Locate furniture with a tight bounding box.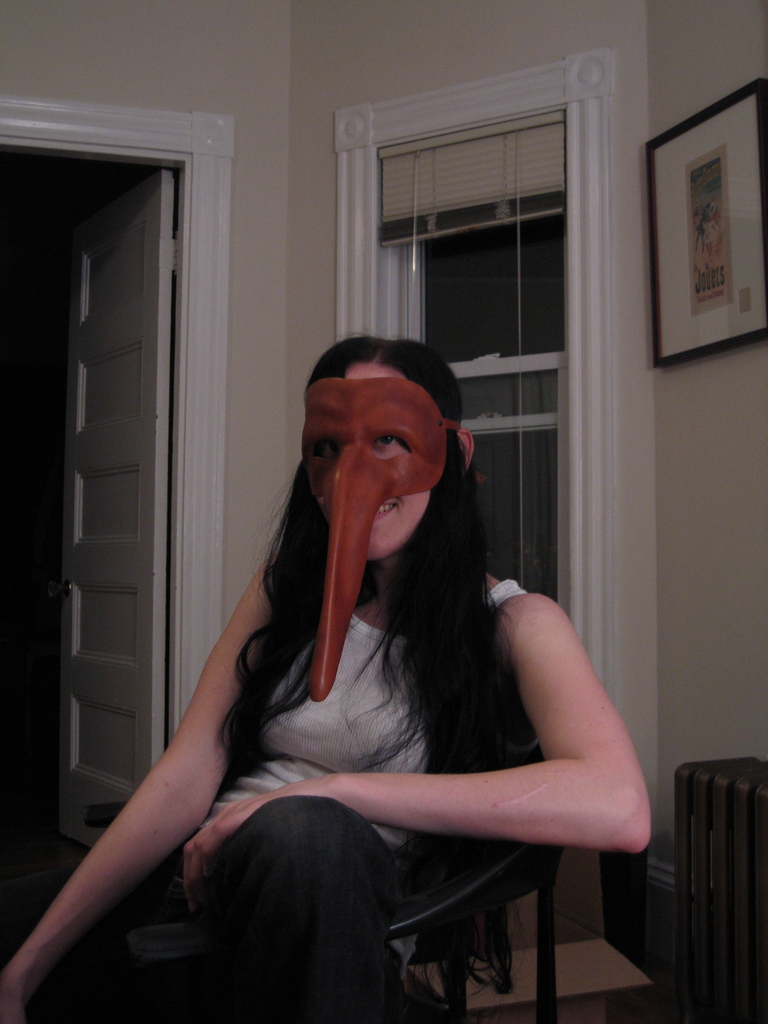
detection(89, 460, 561, 1023).
